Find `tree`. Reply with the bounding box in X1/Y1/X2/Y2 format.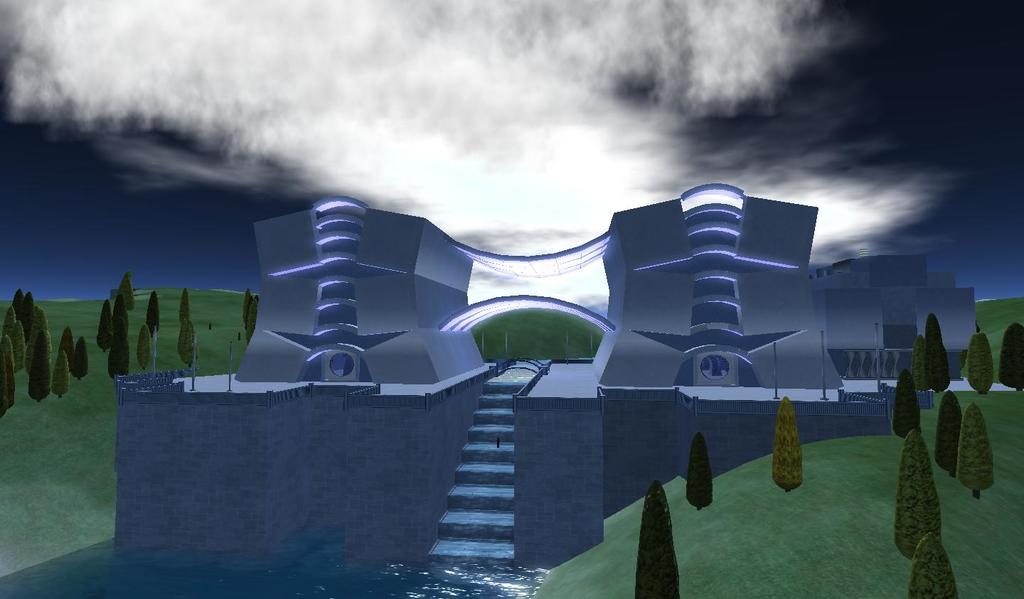
934/389/964/475.
